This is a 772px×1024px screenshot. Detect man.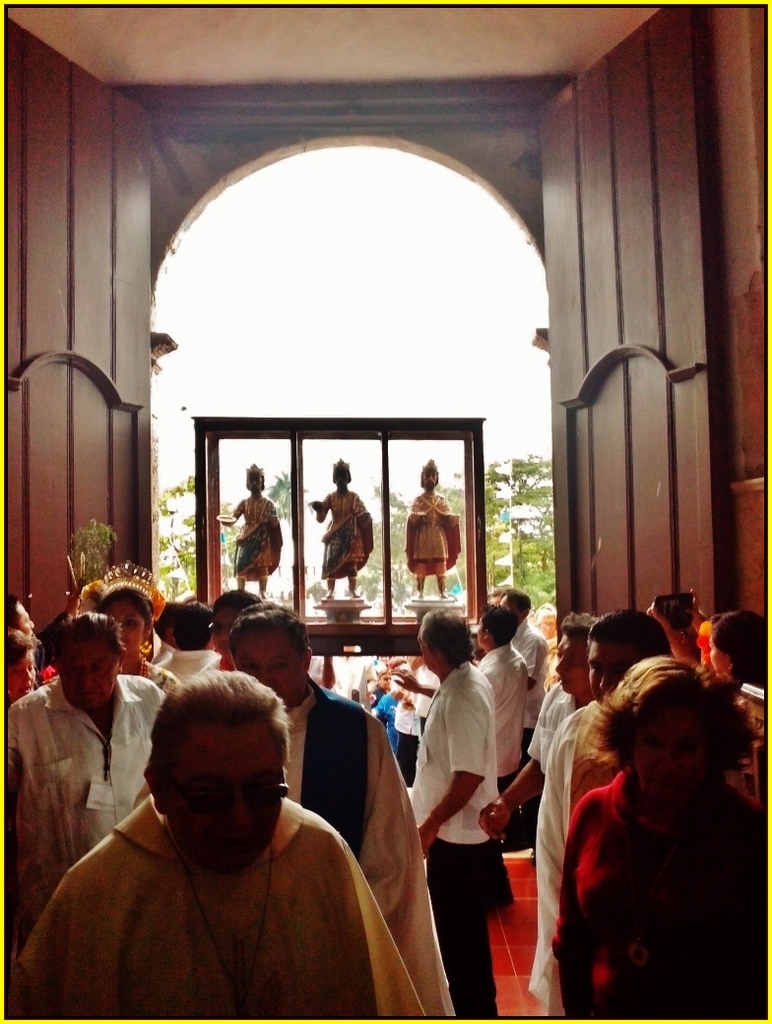
pyautogui.locateOnScreen(219, 604, 456, 1023).
